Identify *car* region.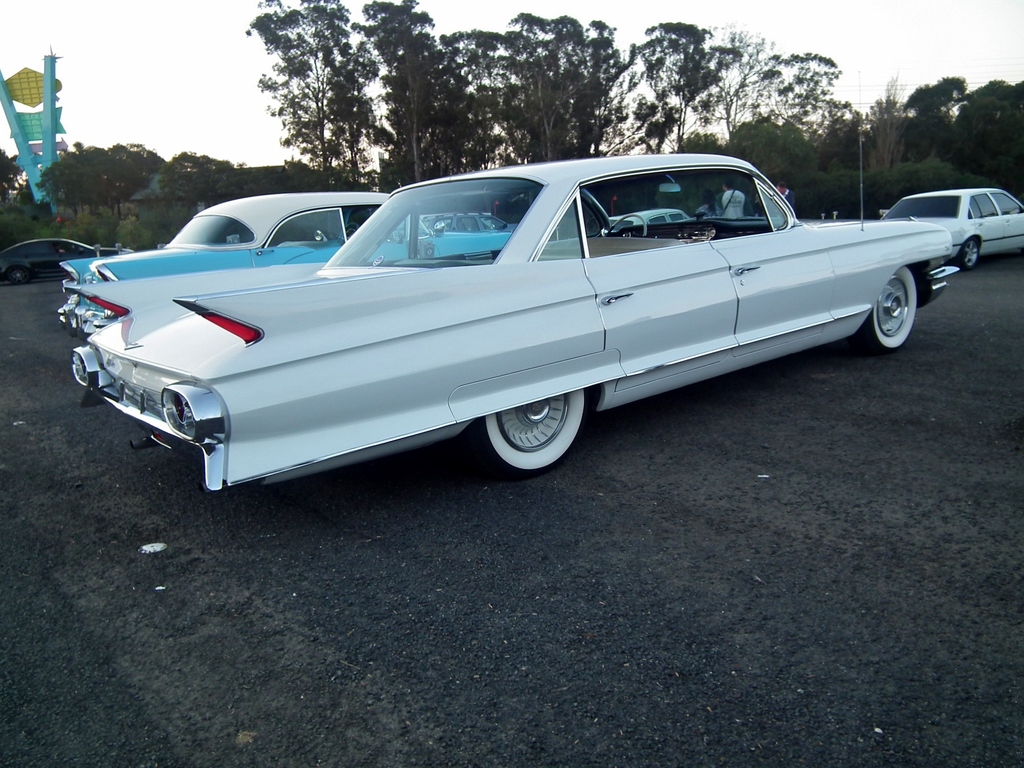
Region: [x1=0, y1=237, x2=128, y2=283].
